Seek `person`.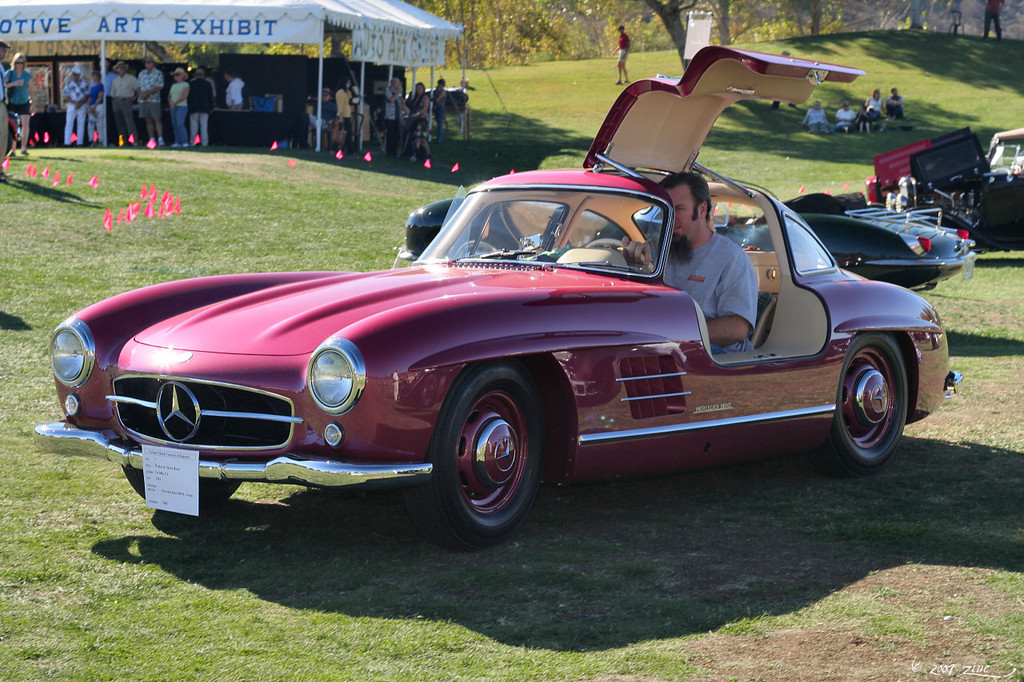
bbox=[618, 171, 763, 357].
